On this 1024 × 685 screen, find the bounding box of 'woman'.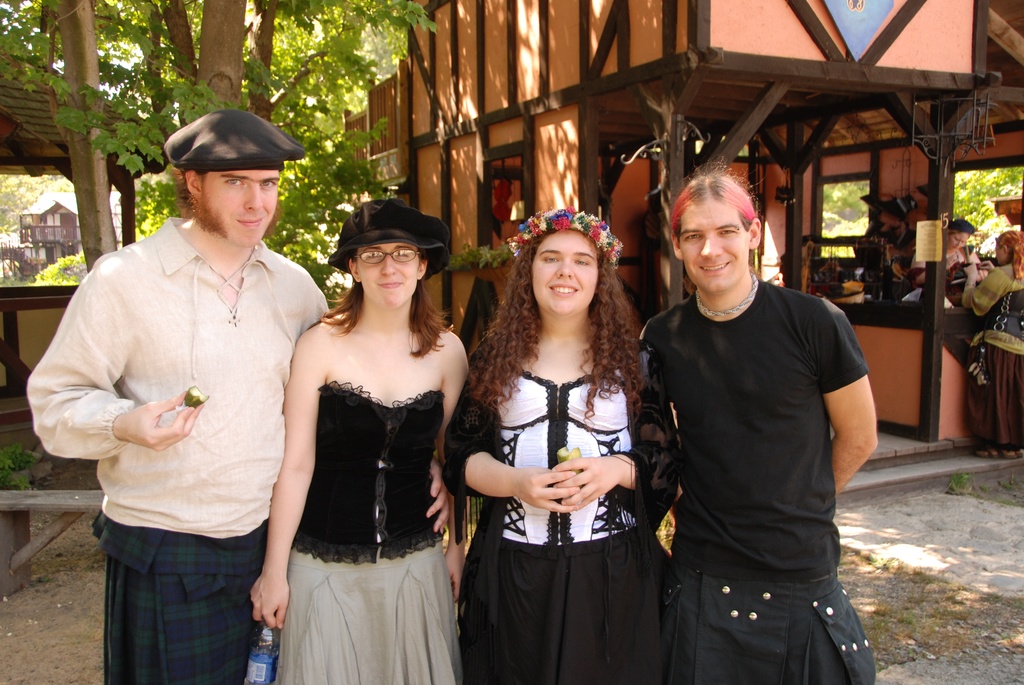
Bounding box: bbox(439, 203, 681, 684).
